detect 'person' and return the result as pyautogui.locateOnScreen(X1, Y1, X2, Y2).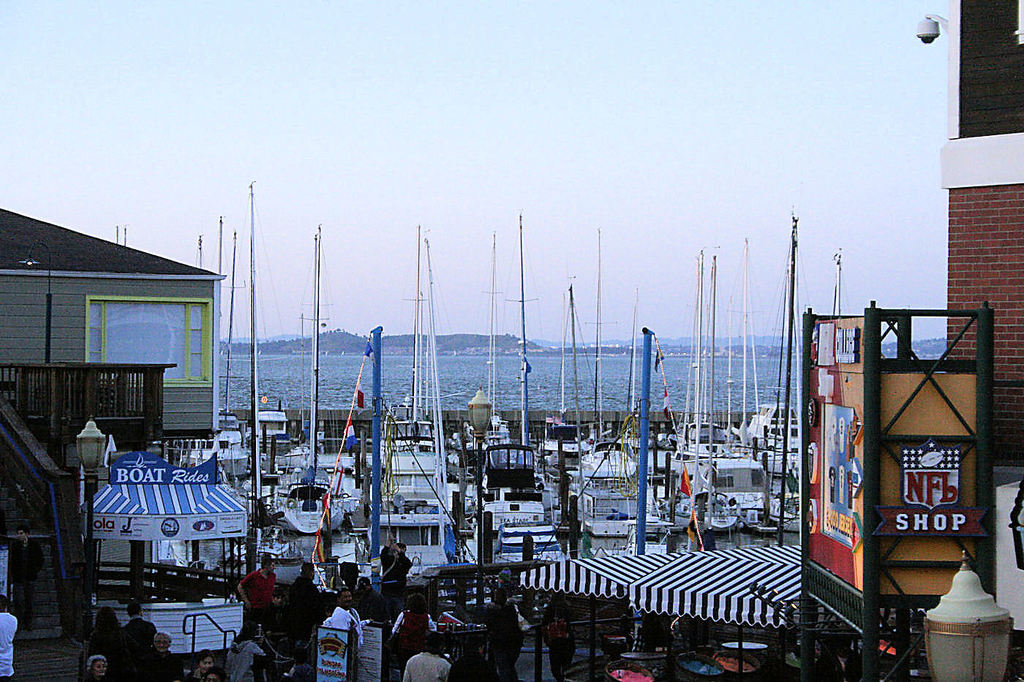
pyautogui.locateOnScreen(140, 630, 183, 681).
